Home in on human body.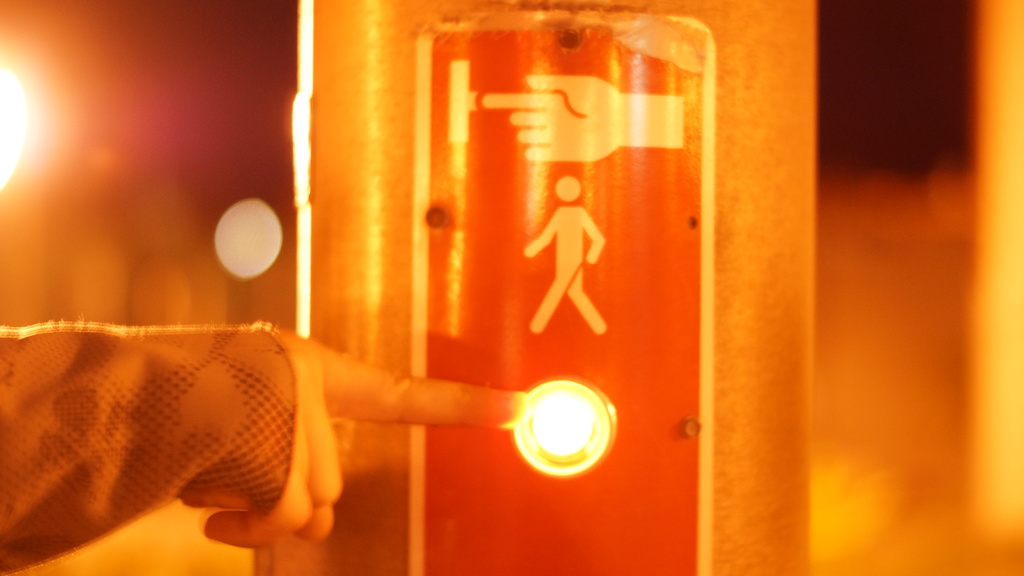
Homed in at 523:173:610:333.
